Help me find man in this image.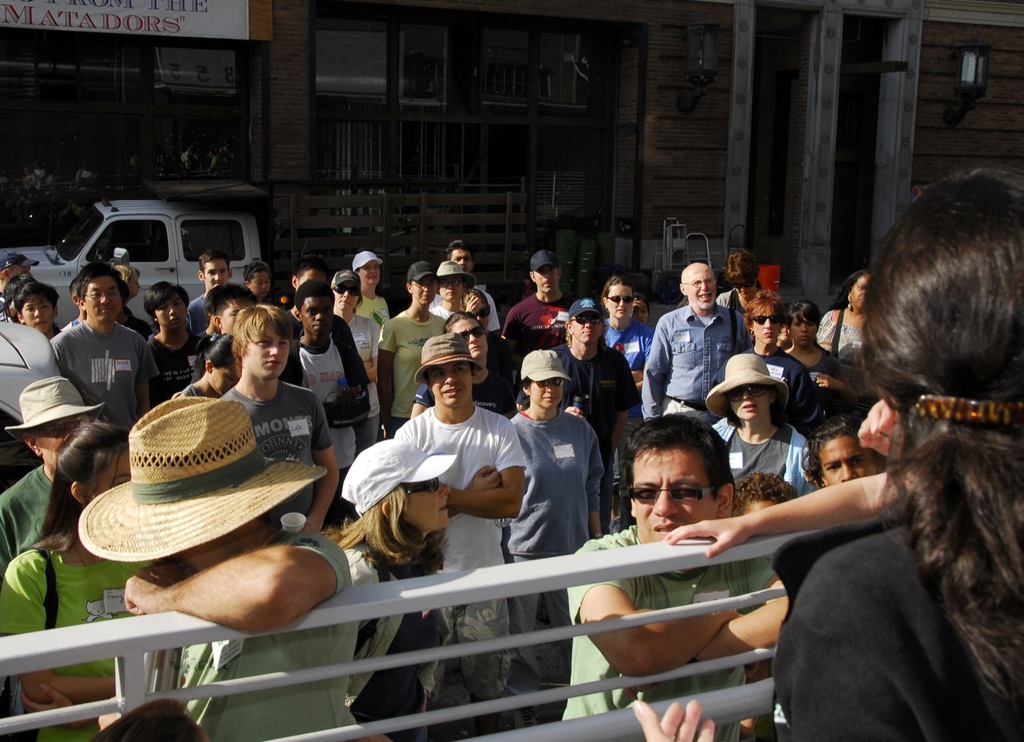
Found it: bbox(625, 273, 737, 409).
